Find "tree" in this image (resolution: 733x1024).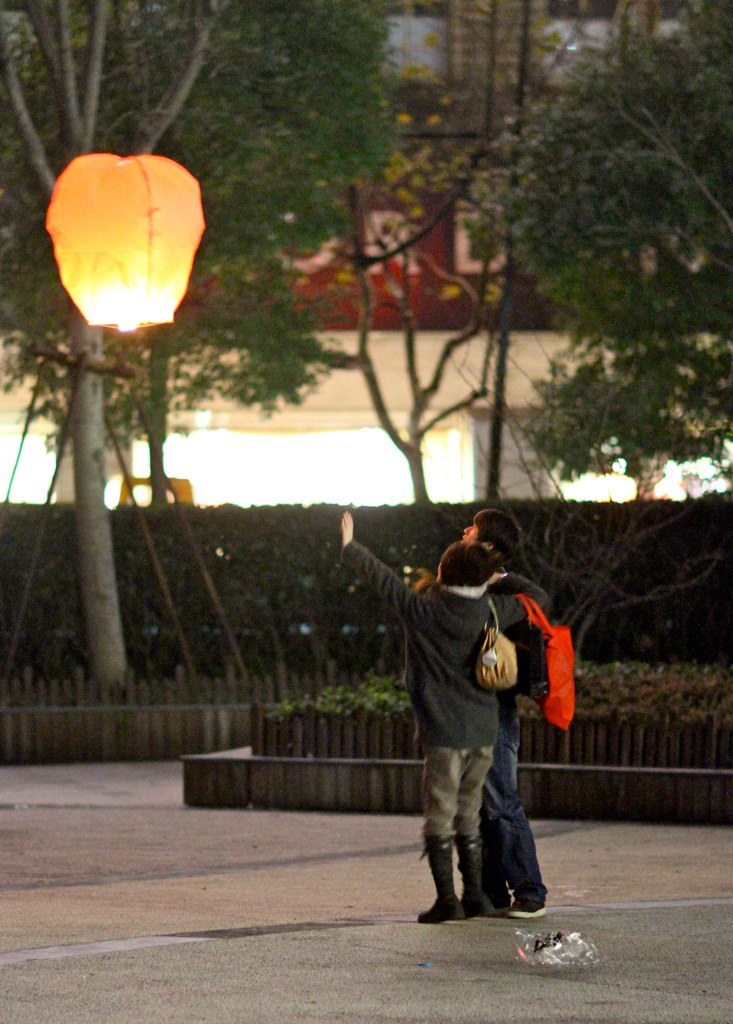
Rect(481, 36, 716, 559).
